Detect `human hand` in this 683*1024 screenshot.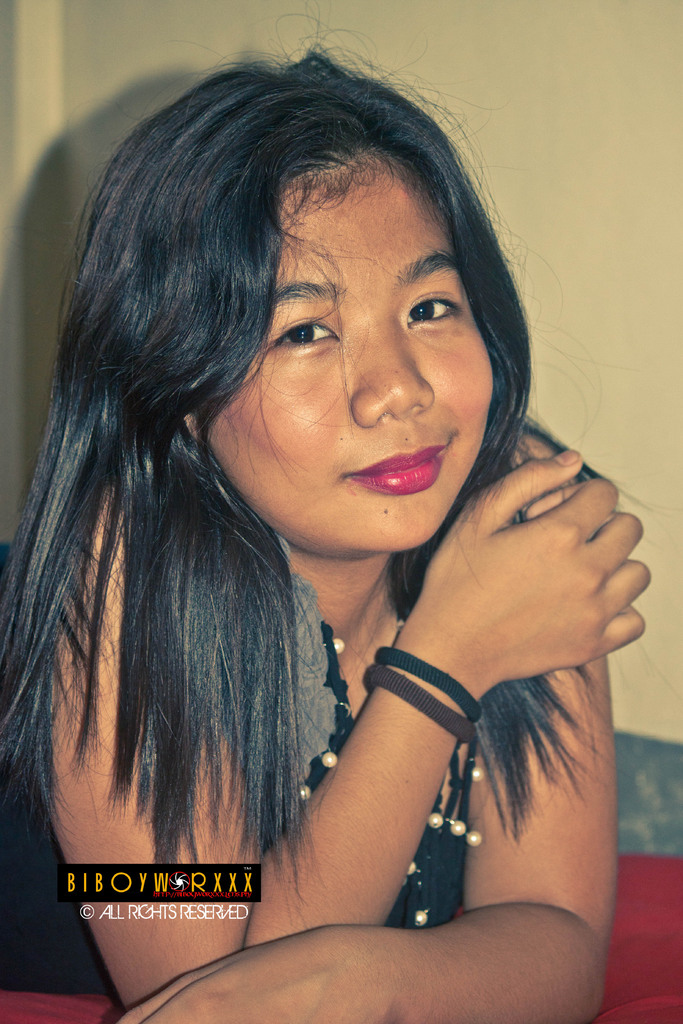
Detection: [421, 455, 660, 717].
